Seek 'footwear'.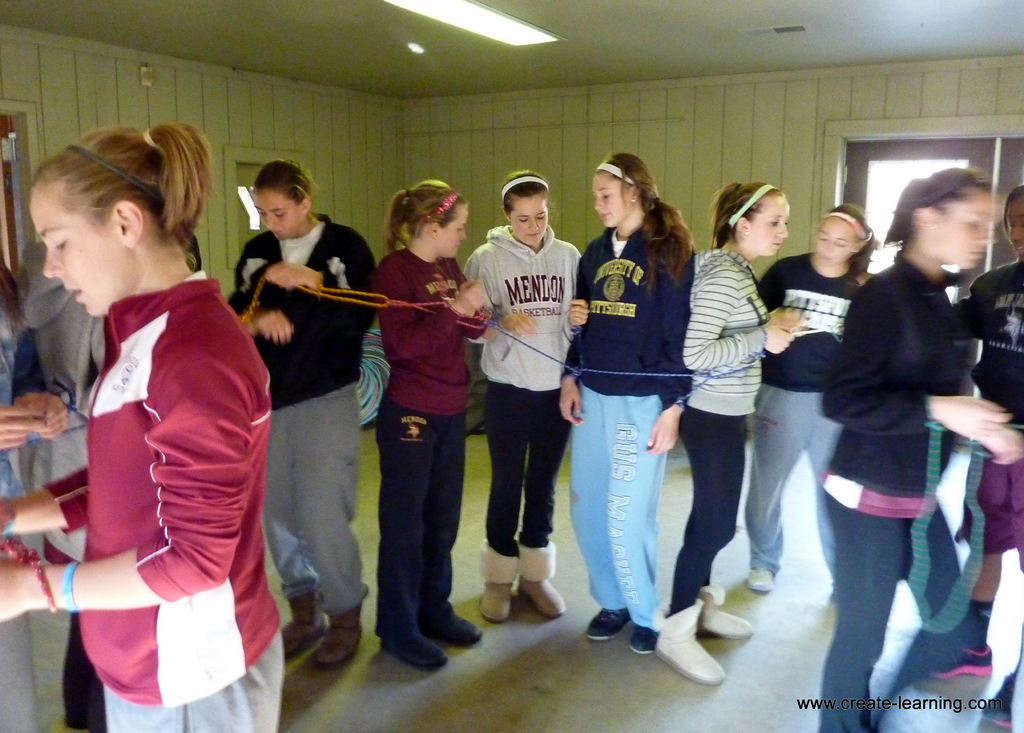
x1=650 y1=605 x2=727 y2=688.
